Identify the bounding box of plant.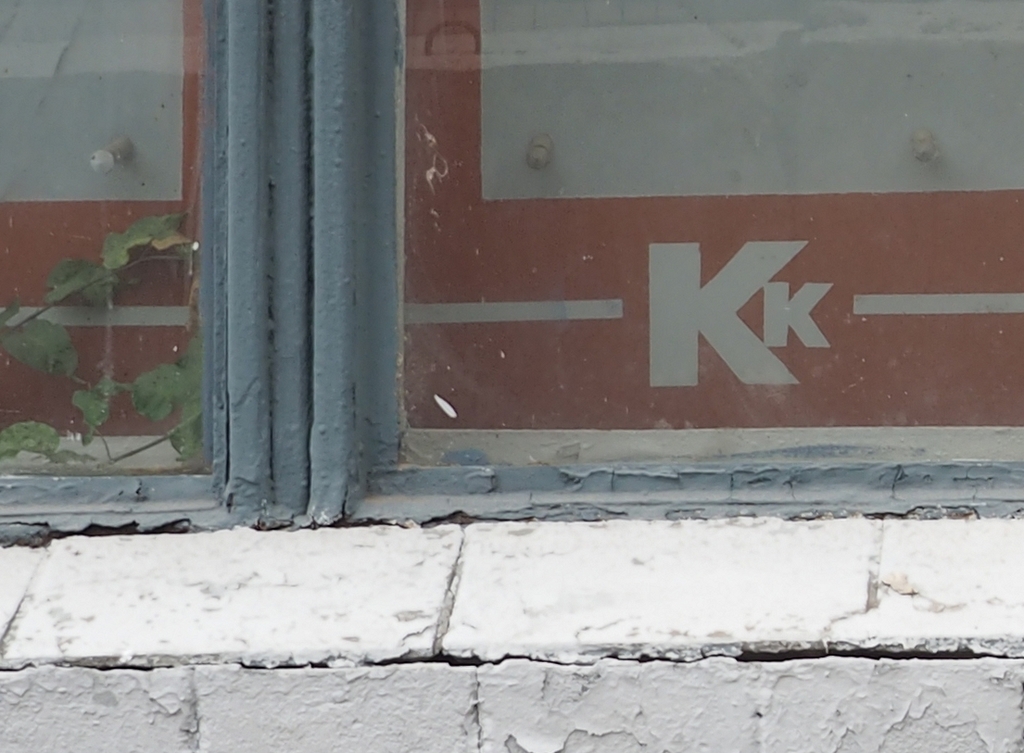
(0, 206, 198, 467).
